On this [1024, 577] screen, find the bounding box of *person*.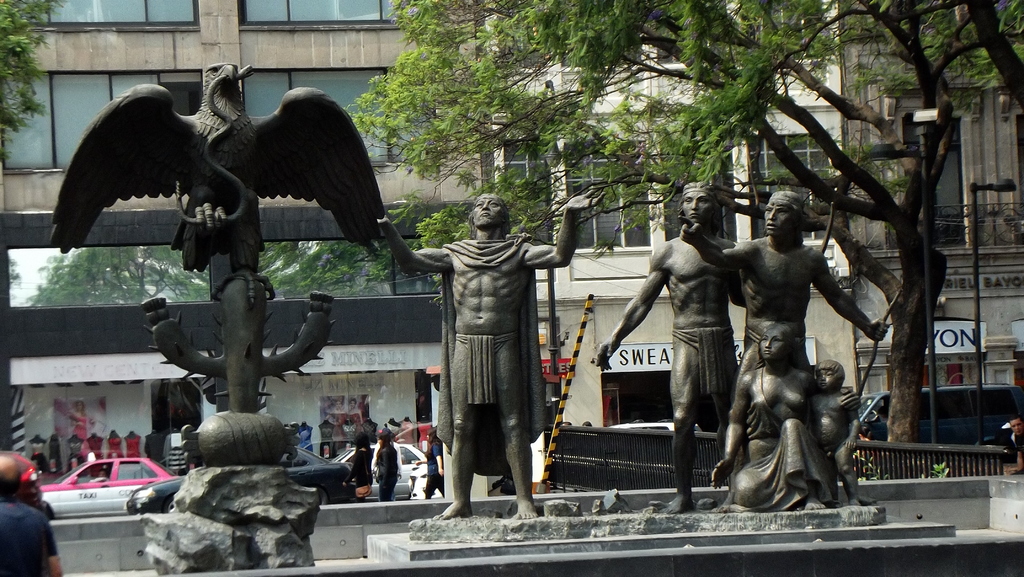
Bounding box: x1=415 y1=427 x2=444 y2=500.
